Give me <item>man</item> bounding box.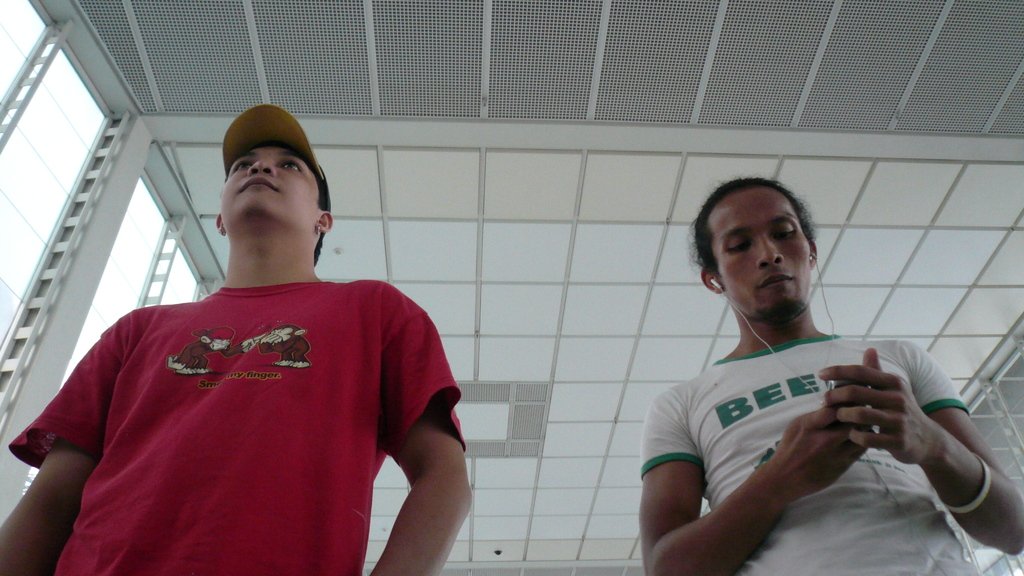
select_region(36, 137, 451, 575).
